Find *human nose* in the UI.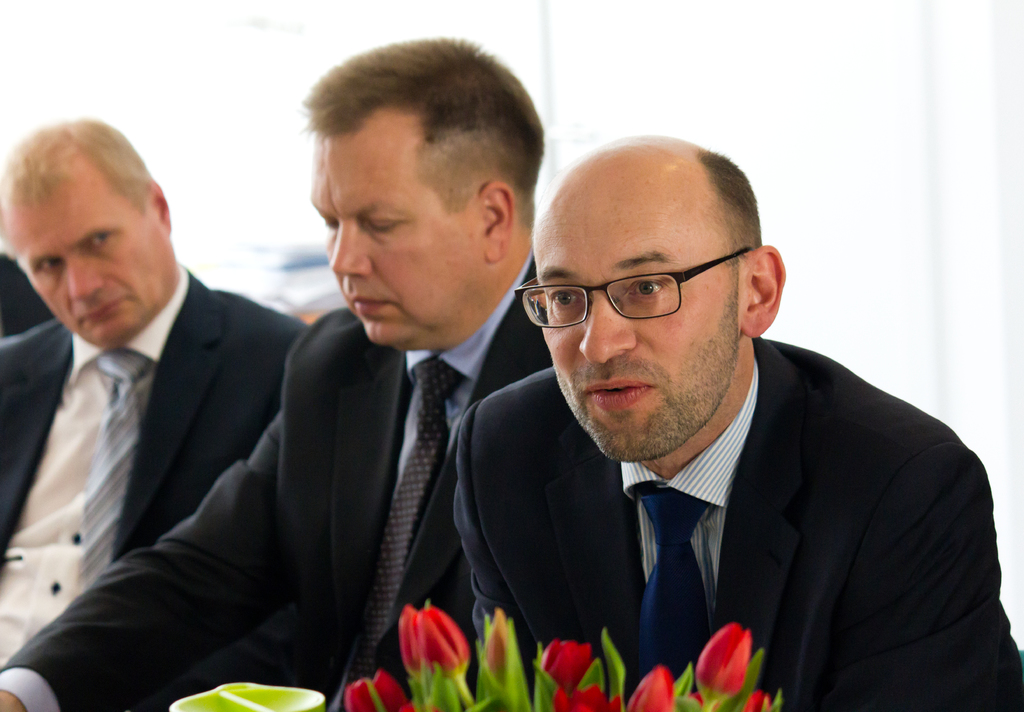
UI element at rect(70, 261, 106, 302).
